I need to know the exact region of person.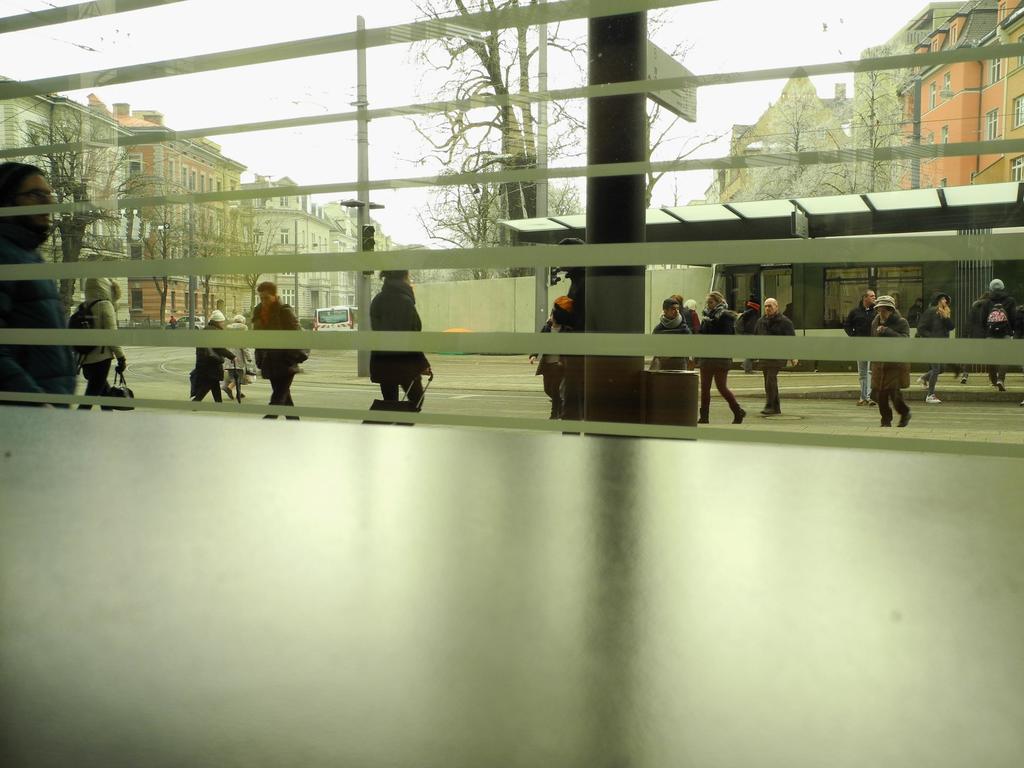
Region: [0,157,81,404].
